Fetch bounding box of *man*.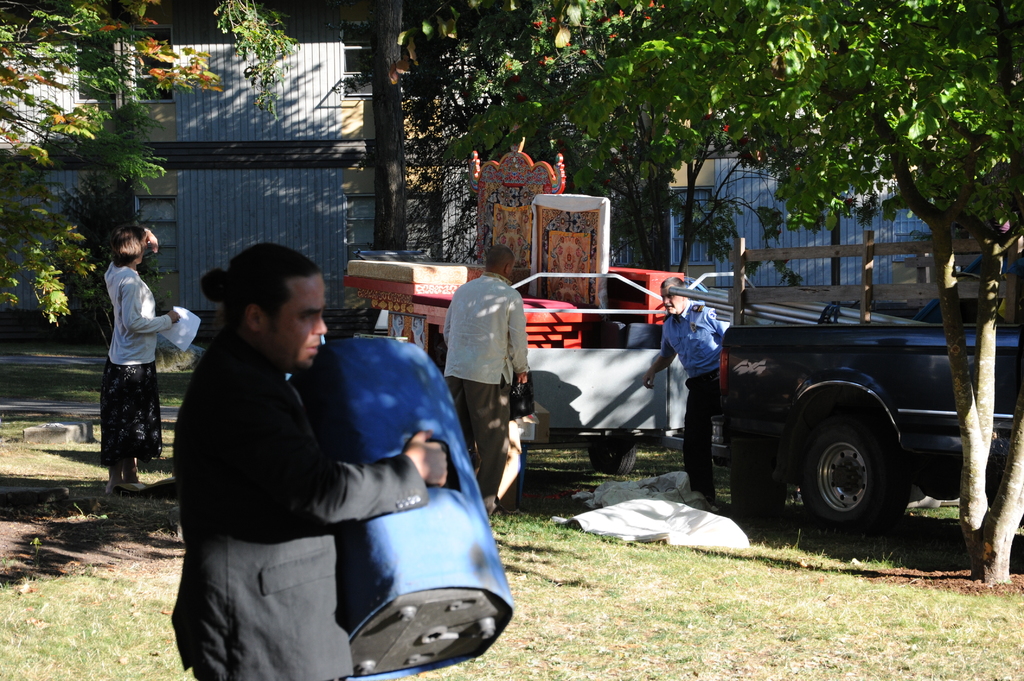
Bbox: [x1=641, y1=276, x2=730, y2=503].
